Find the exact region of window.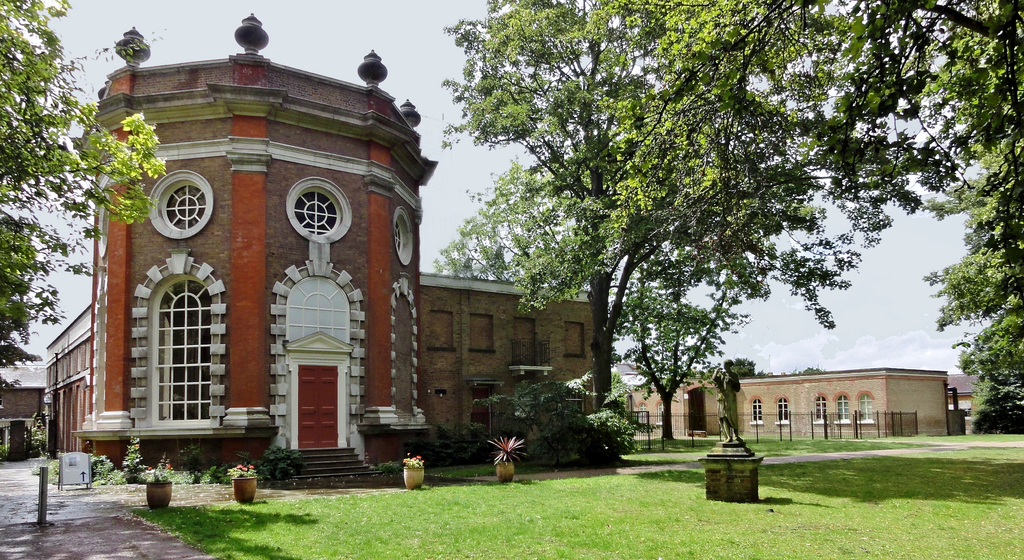
Exact region: BBox(854, 387, 880, 428).
